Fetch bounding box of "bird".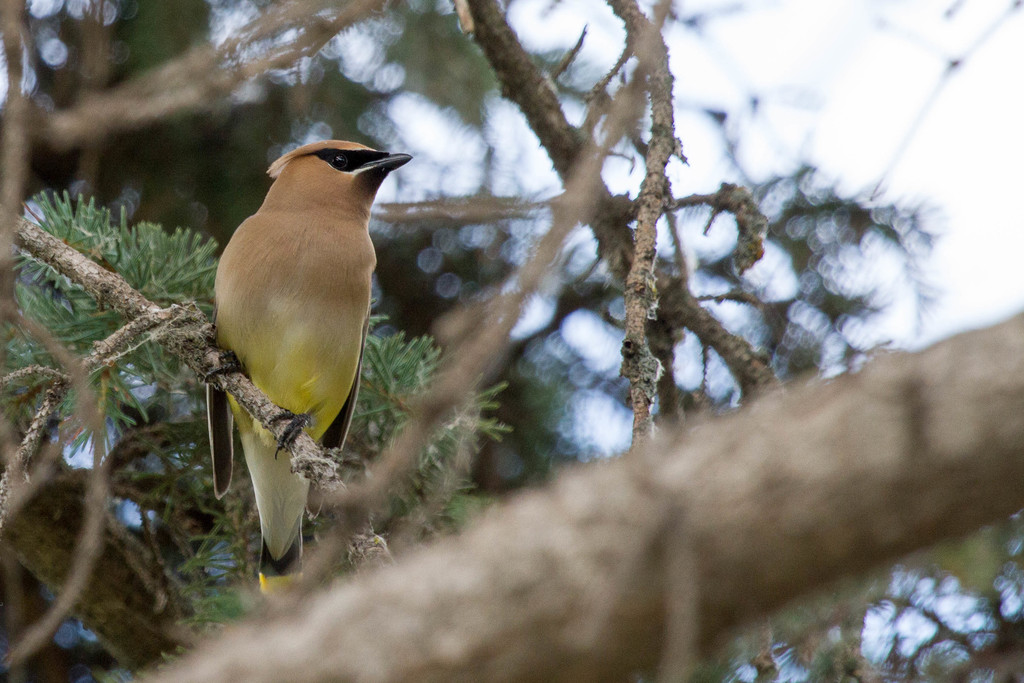
Bbox: crop(189, 125, 420, 600).
